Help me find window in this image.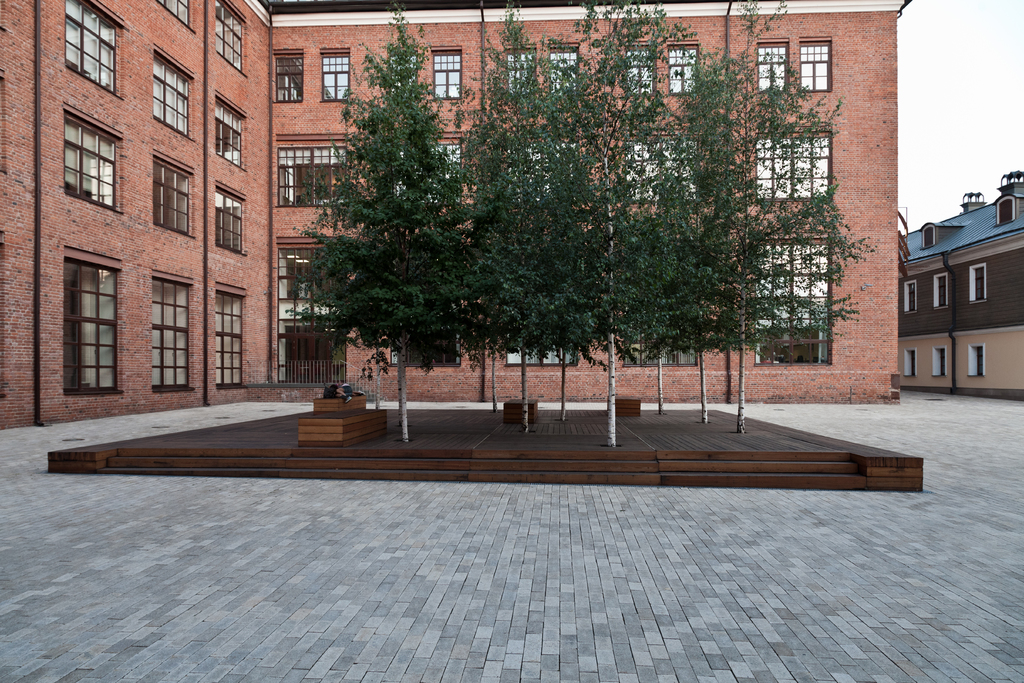
Found it: [left=507, top=49, right=539, bottom=99].
